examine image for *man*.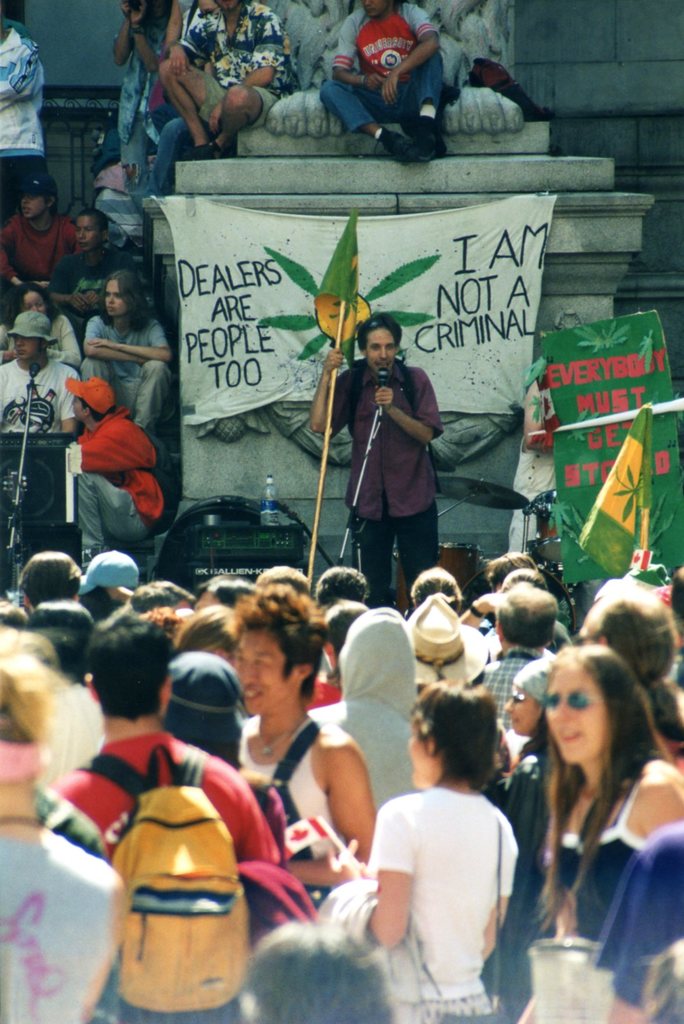
Examination result: (230,598,381,869).
